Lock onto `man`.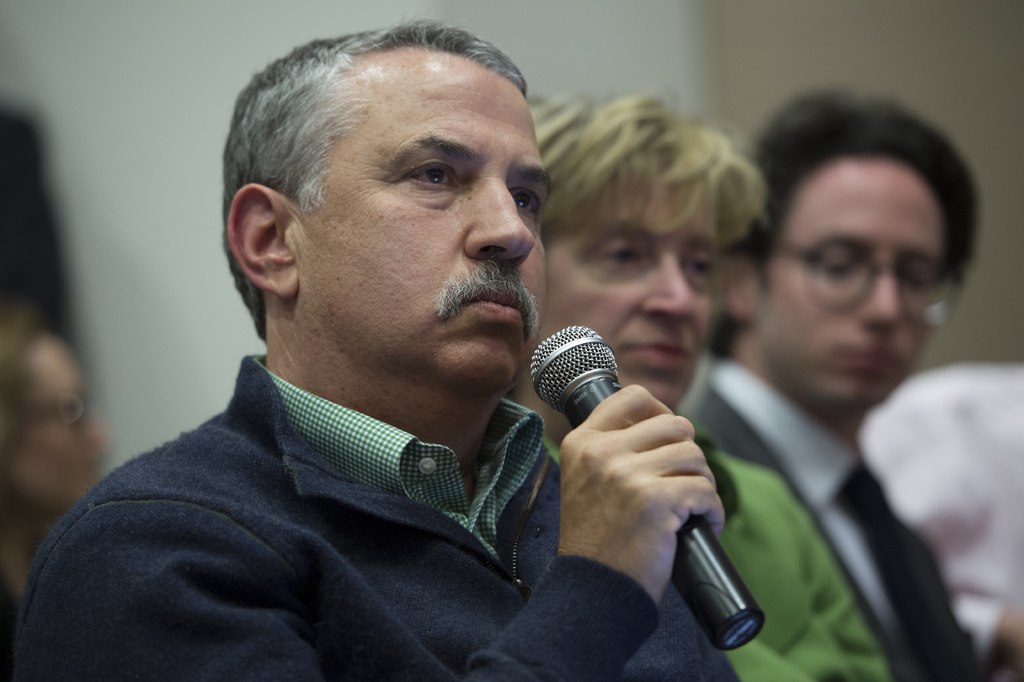
Locked: x1=13, y1=17, x2=737, y2=681.
